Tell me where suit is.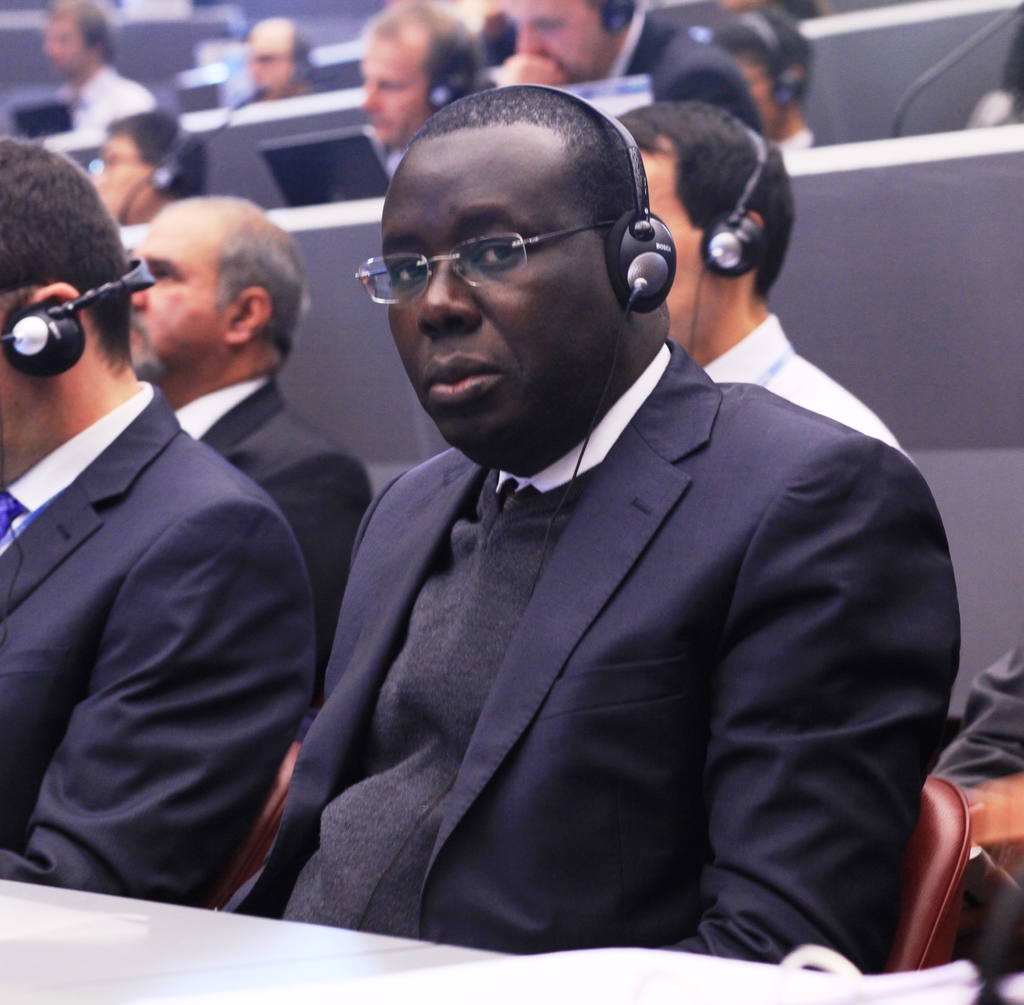
suit is at <box>0,377,324,906</box>.
